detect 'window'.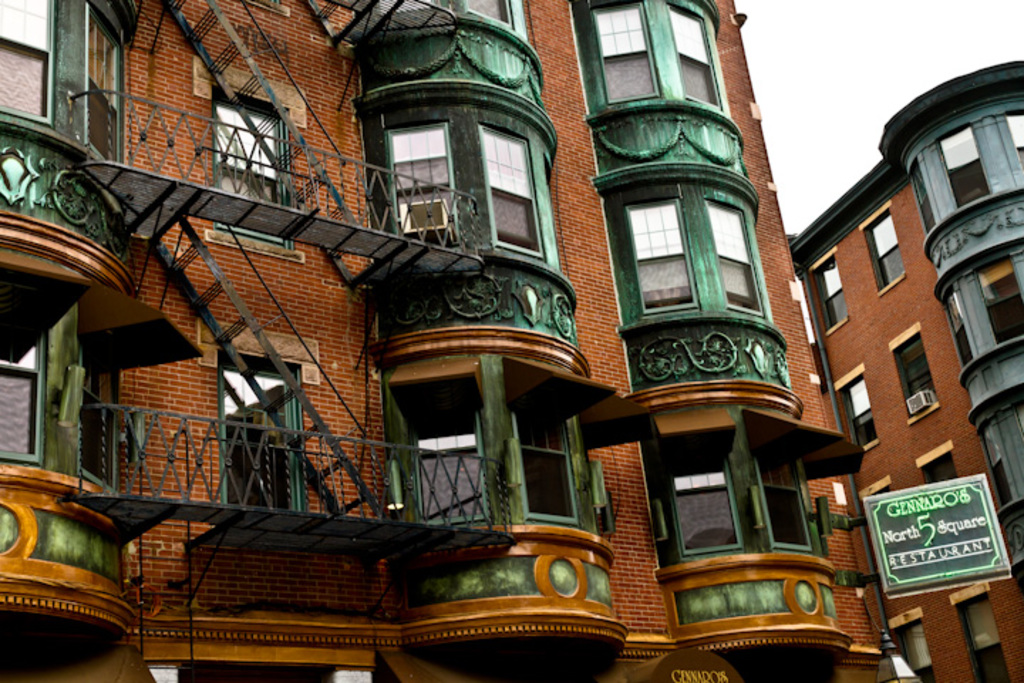
Detected at {"left": 390, "top": 120, "right": 474, "bottom": 260}.
